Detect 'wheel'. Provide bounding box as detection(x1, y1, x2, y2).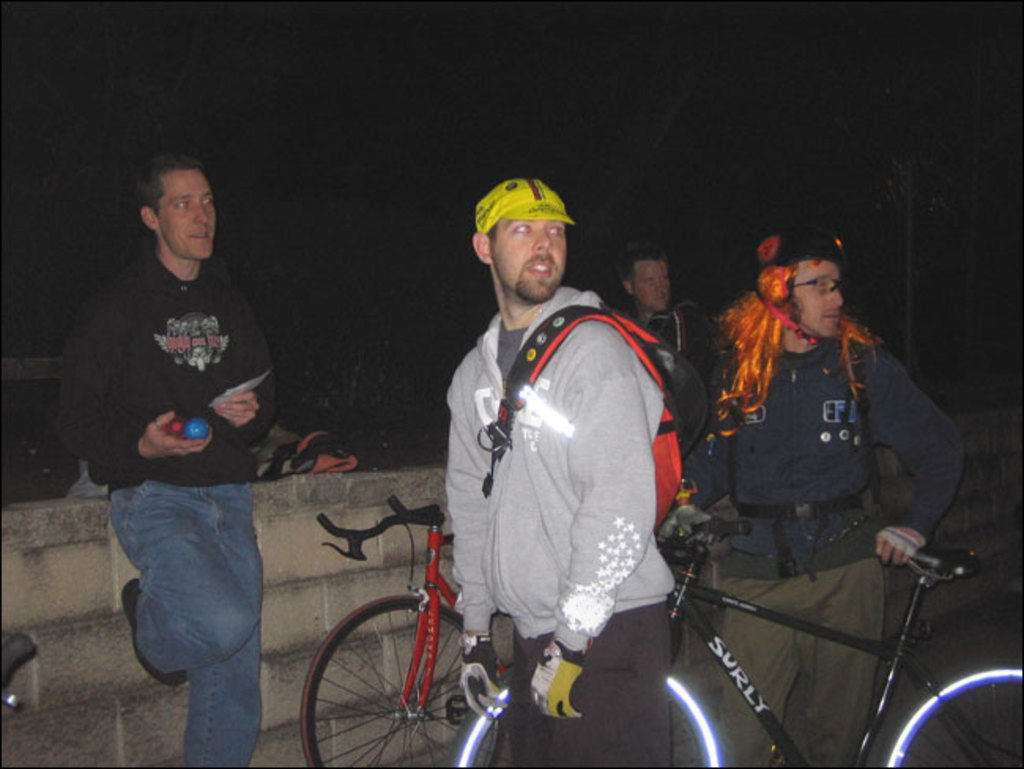
detection(454, 660, 722, 767).
